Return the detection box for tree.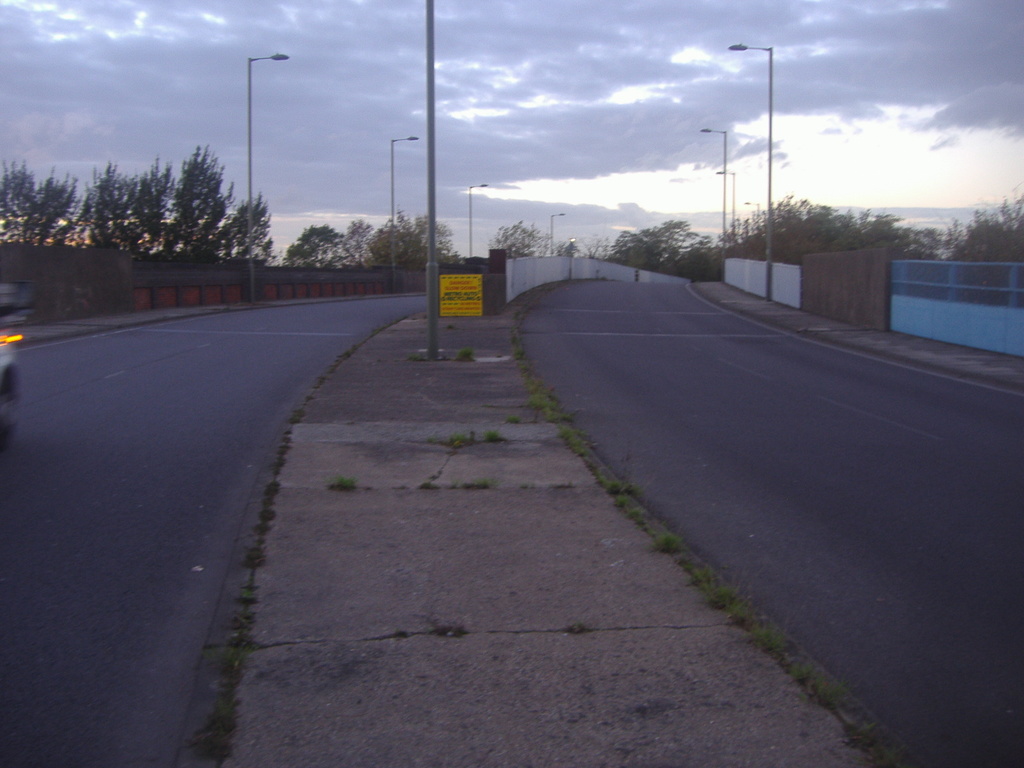
{"left": 339, "top": 214, "right": 380, "bottom": 268}.
